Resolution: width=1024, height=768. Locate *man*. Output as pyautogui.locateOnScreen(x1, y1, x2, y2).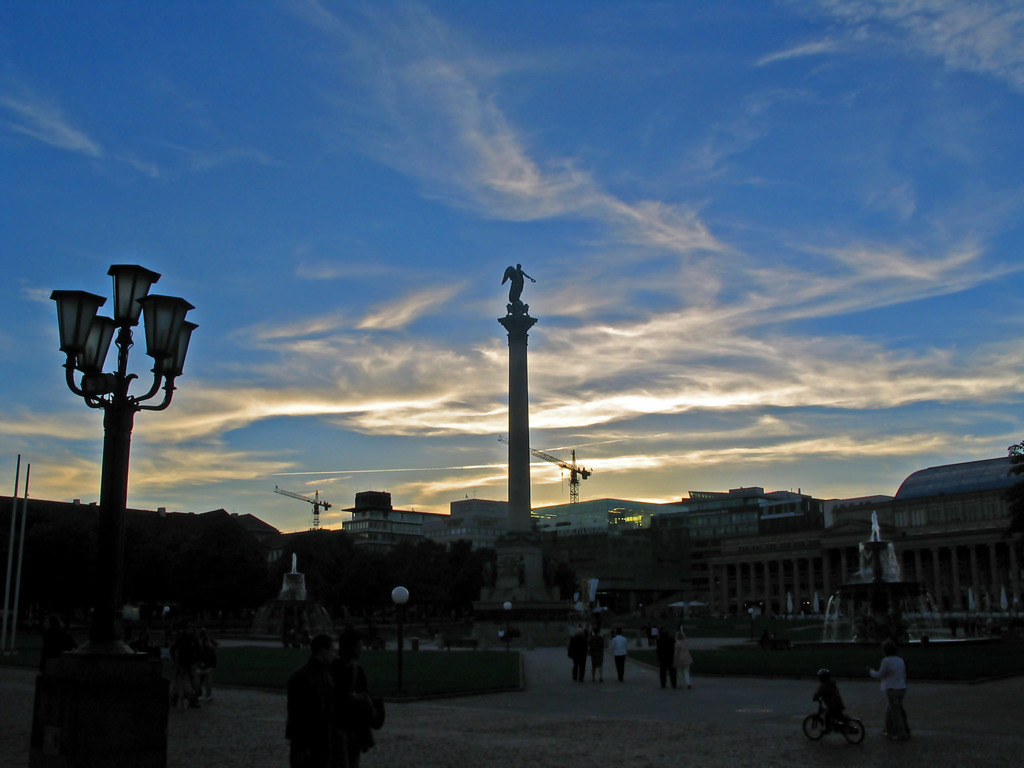
pyautogui.locateOnScreen(321, 641, 387, 762).
